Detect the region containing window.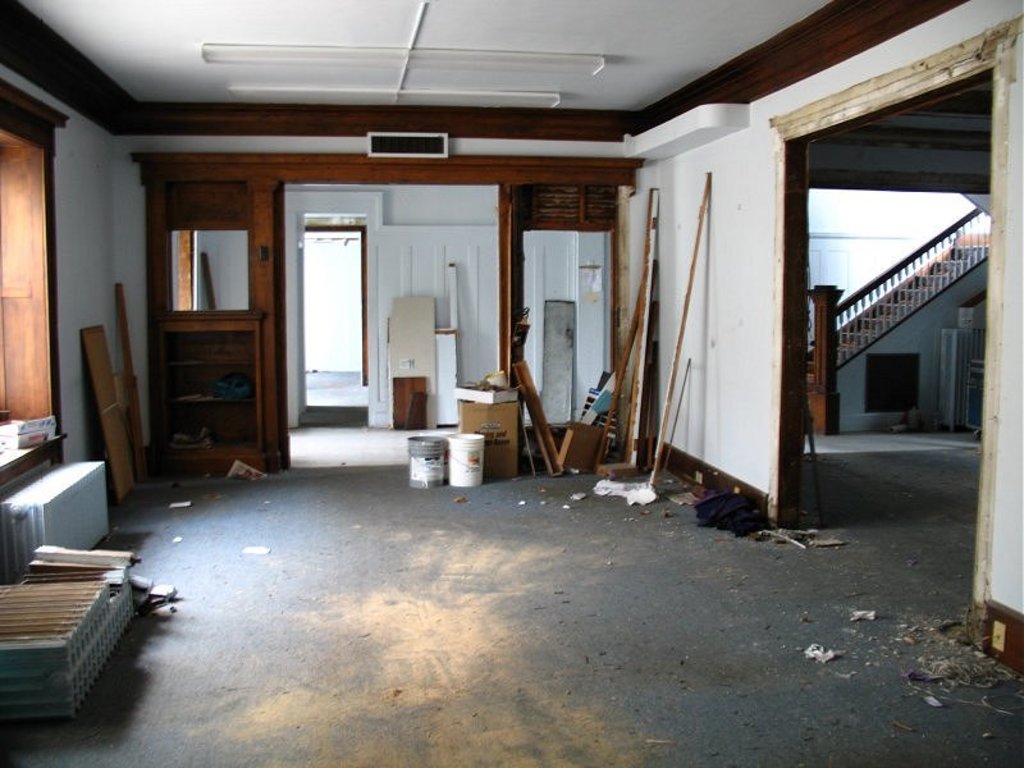
box=[0, 77, 69, 486].
